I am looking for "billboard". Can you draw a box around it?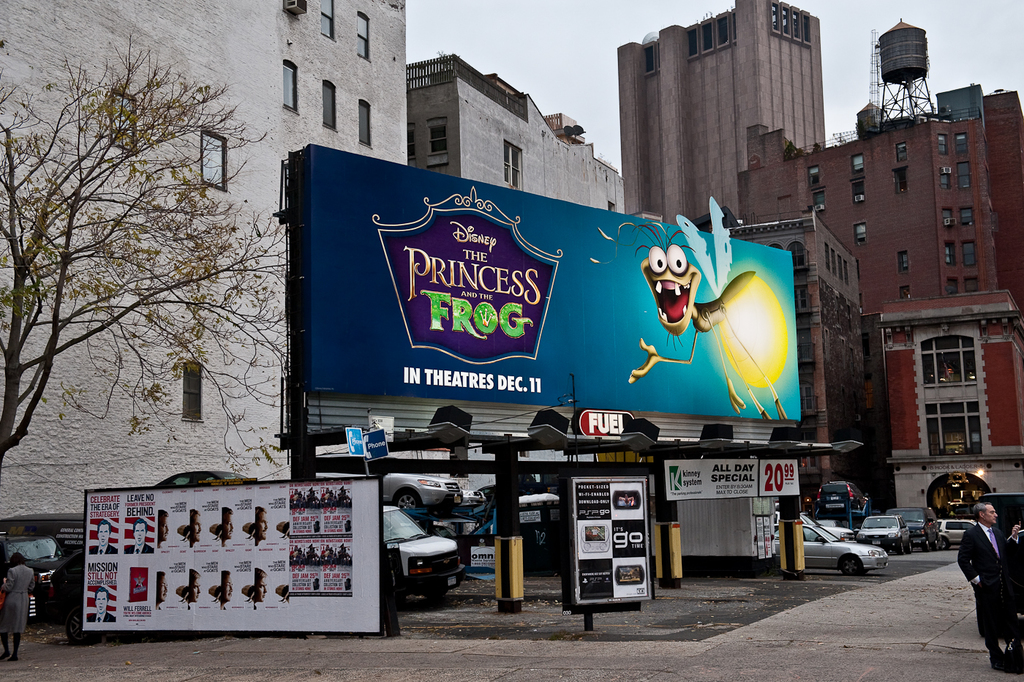
Sure, the bounding box is bbox=[764, 498, 773, 519].
